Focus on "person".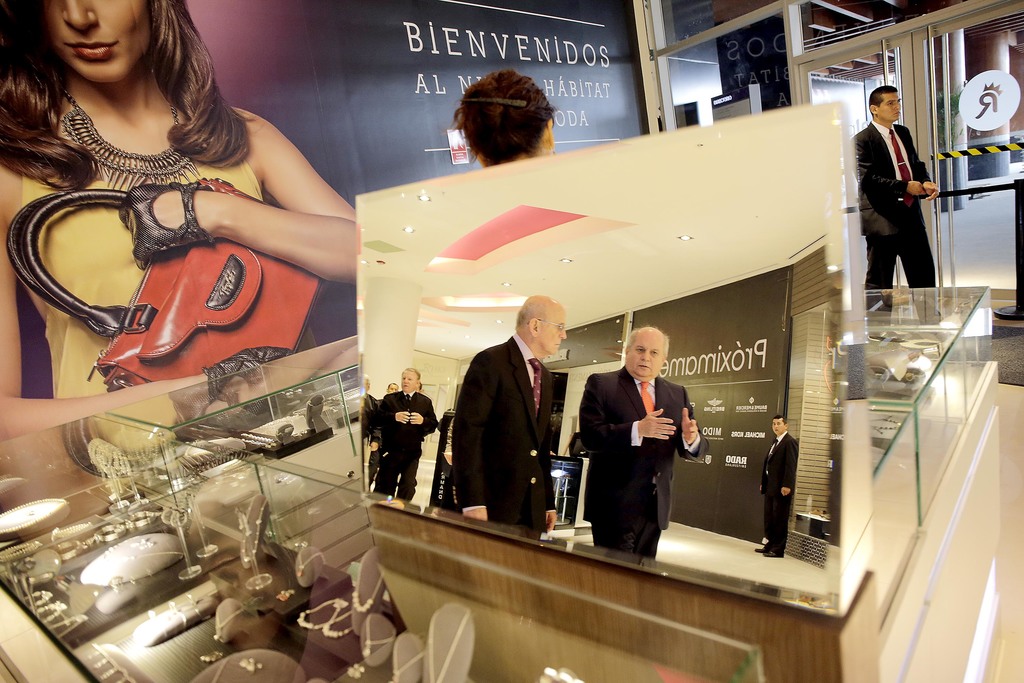
Focused at BBox(0, 0, 362, 523).
